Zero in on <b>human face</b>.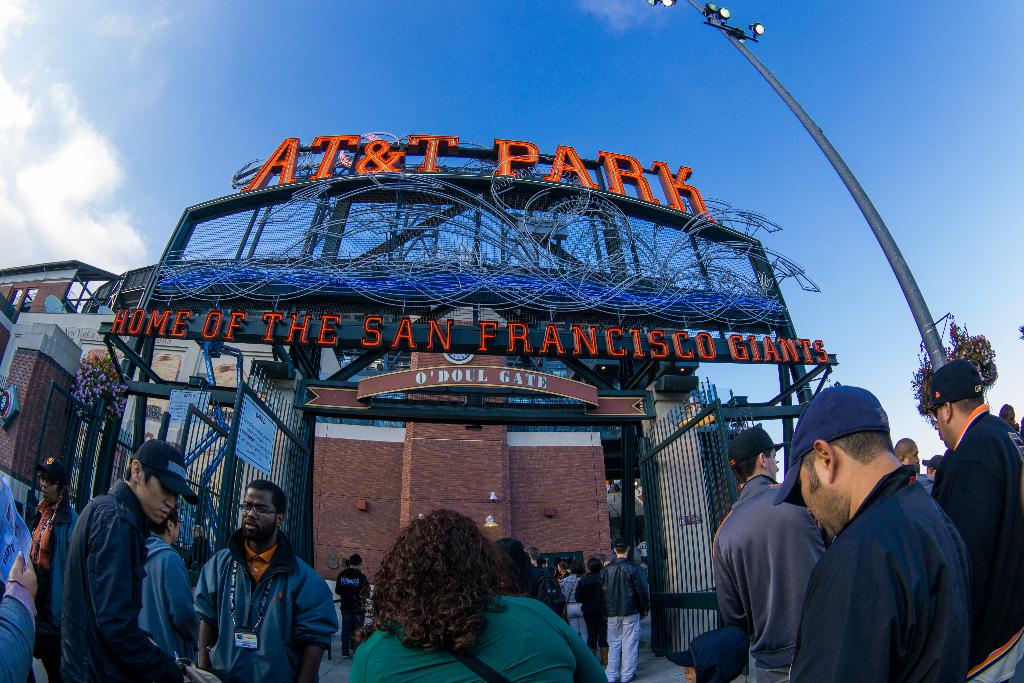
Zeroed in: crop(244, 488, 278, 542).
